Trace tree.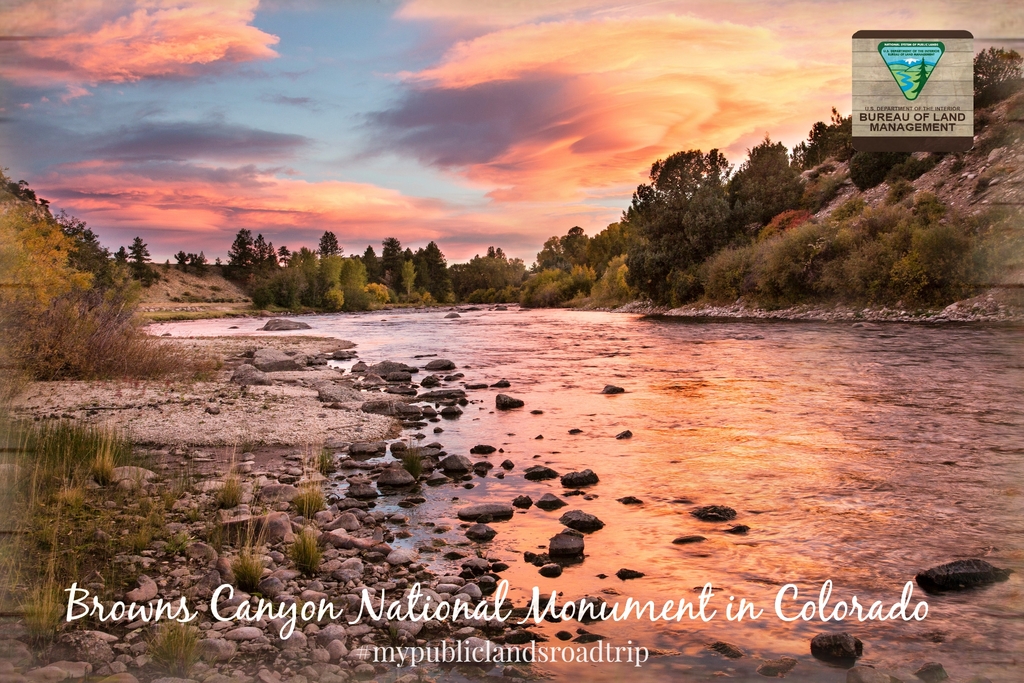
Traced to {"x1": 623, "y1": 184, "x2": 662, "y2": 227}.
